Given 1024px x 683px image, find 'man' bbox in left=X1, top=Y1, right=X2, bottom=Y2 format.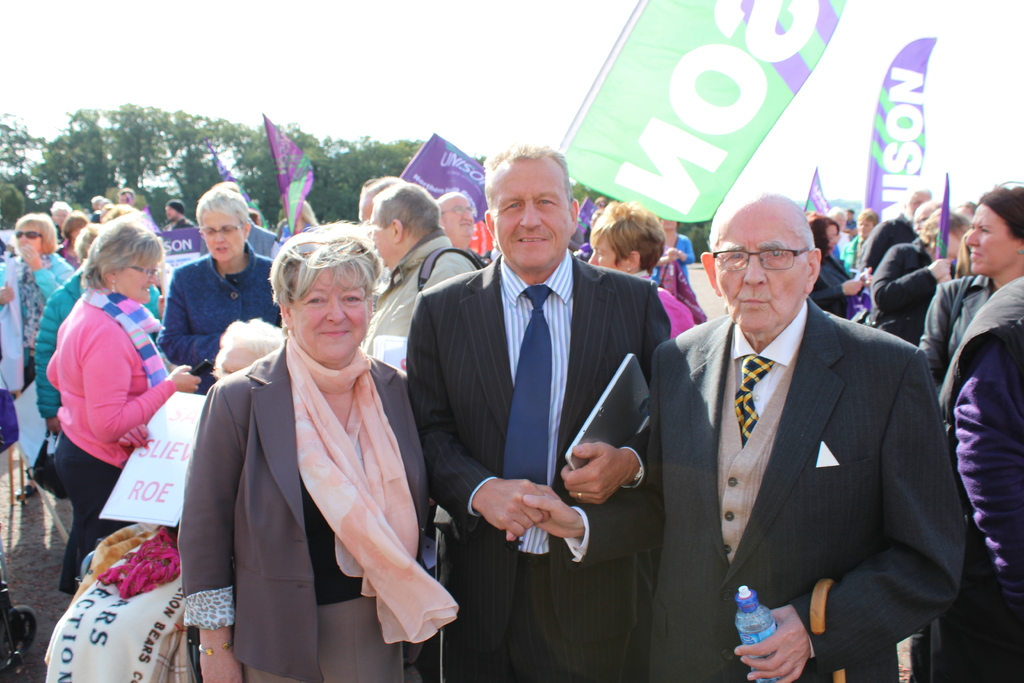
left=439, top=185, right=492, bottom=261.
